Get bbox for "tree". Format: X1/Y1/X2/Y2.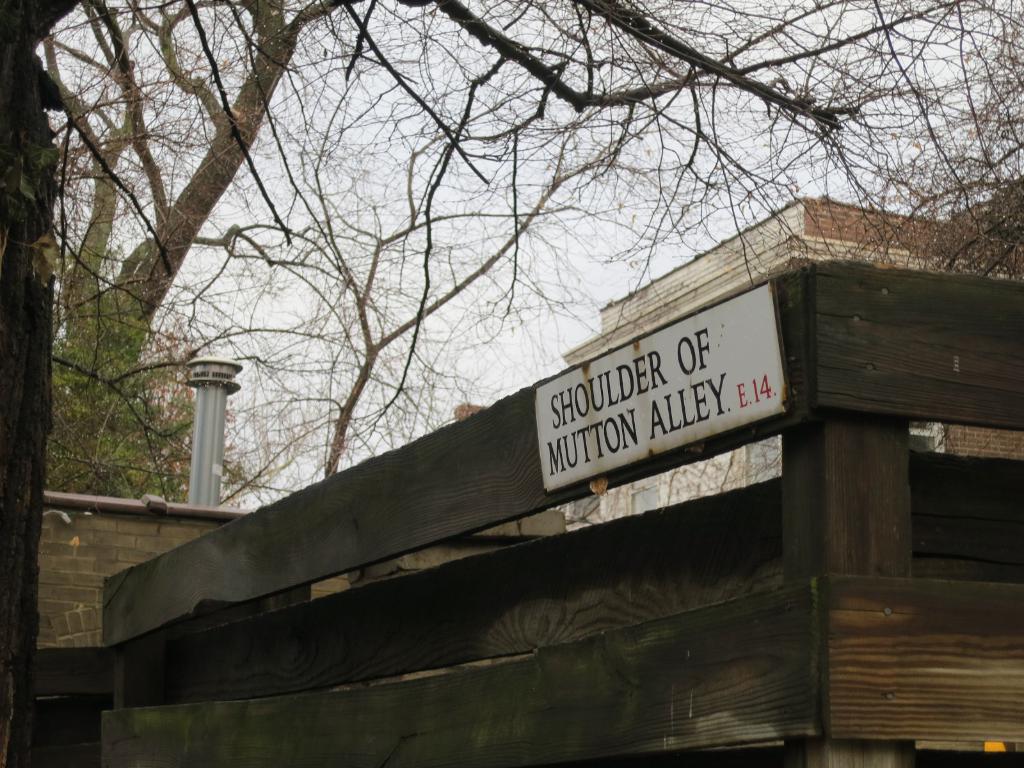
0/0/1022/767.
